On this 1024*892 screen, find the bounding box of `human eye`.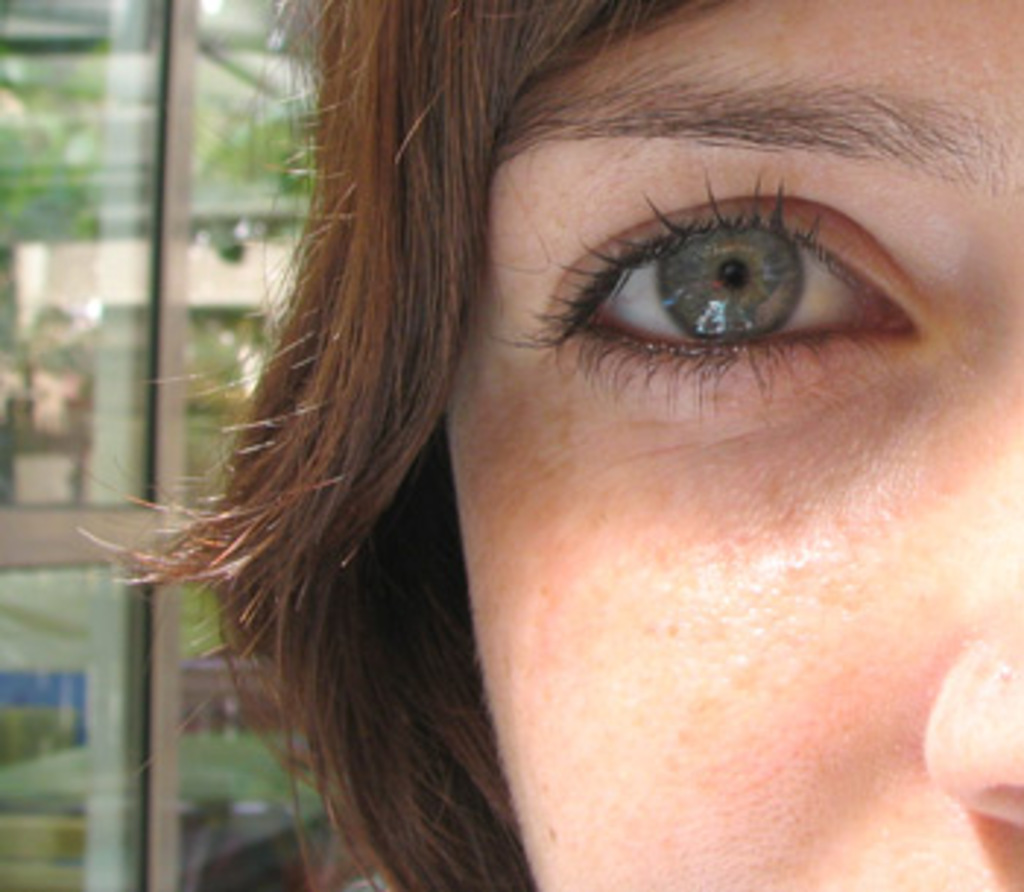
Bounding box: BBox(503, 170, 930, 421).
